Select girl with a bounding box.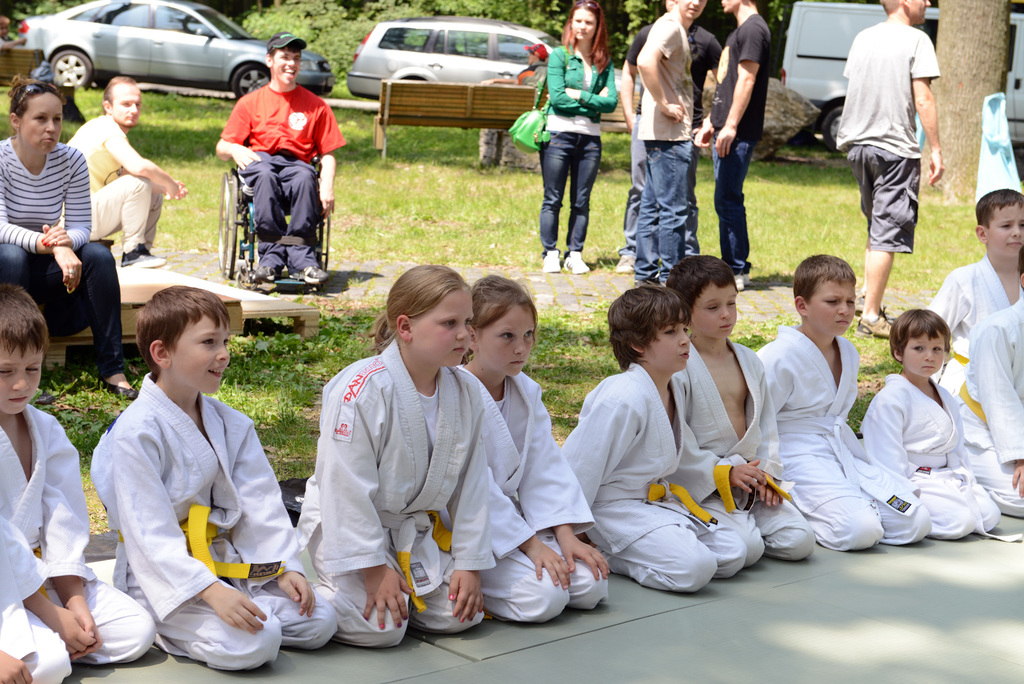
BBox(438, 275, 610, 623).
